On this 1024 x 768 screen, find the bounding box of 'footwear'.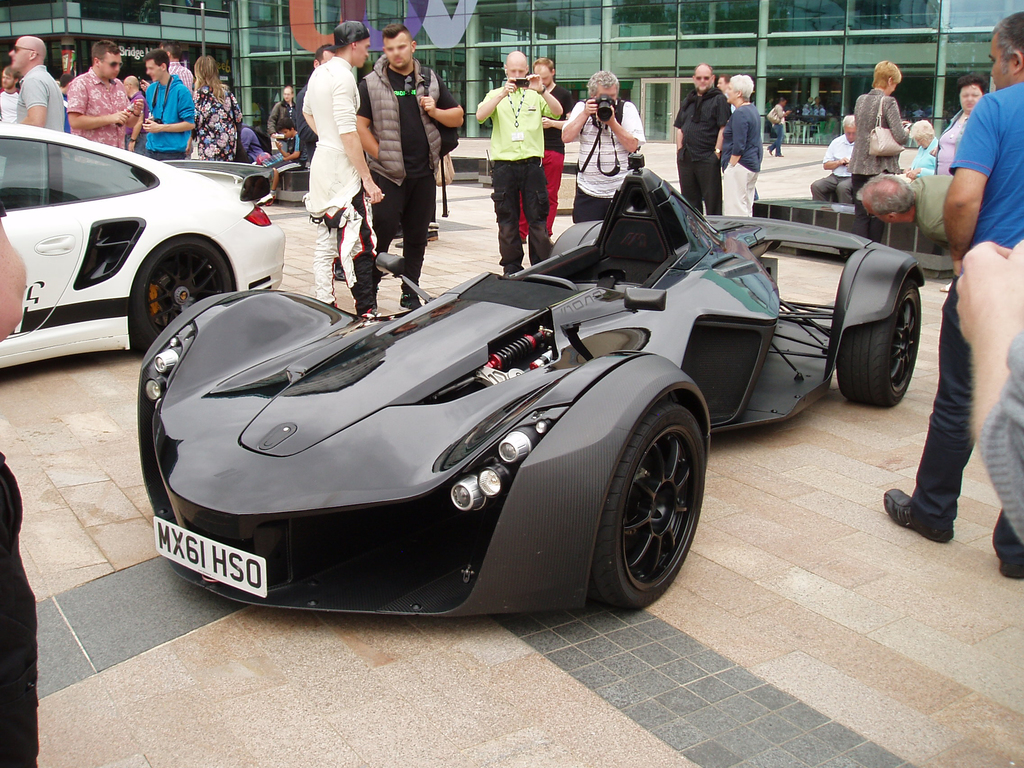
Bounding box: crop(894, 481, 947, 548).
